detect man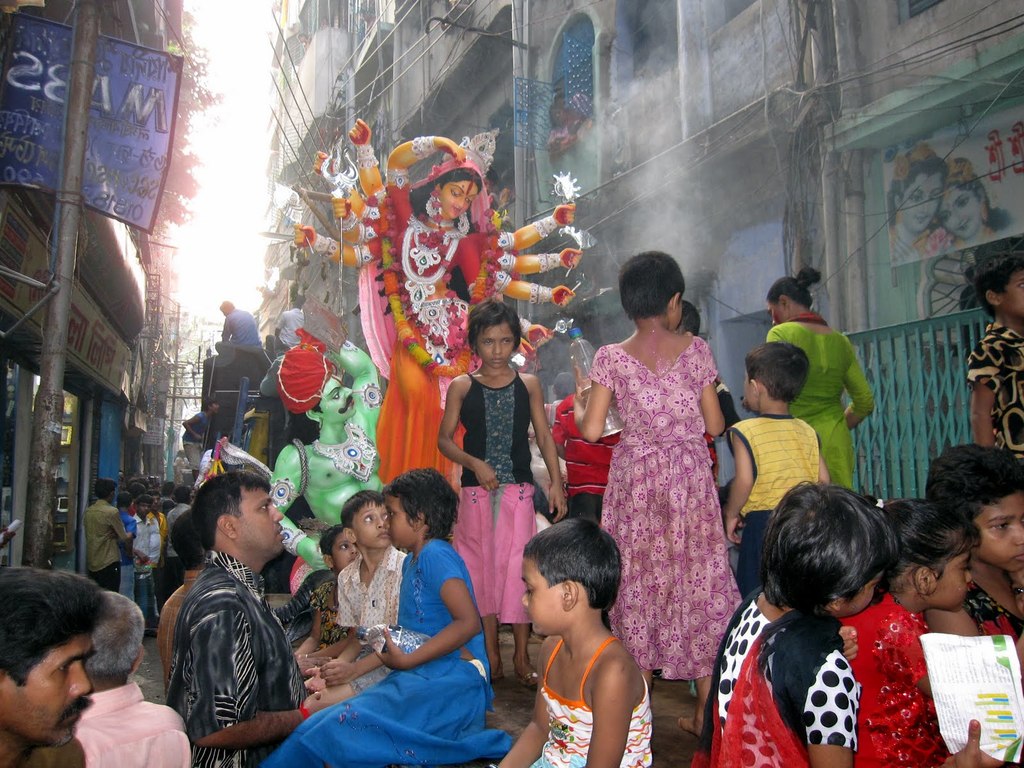
83,476,136,597
